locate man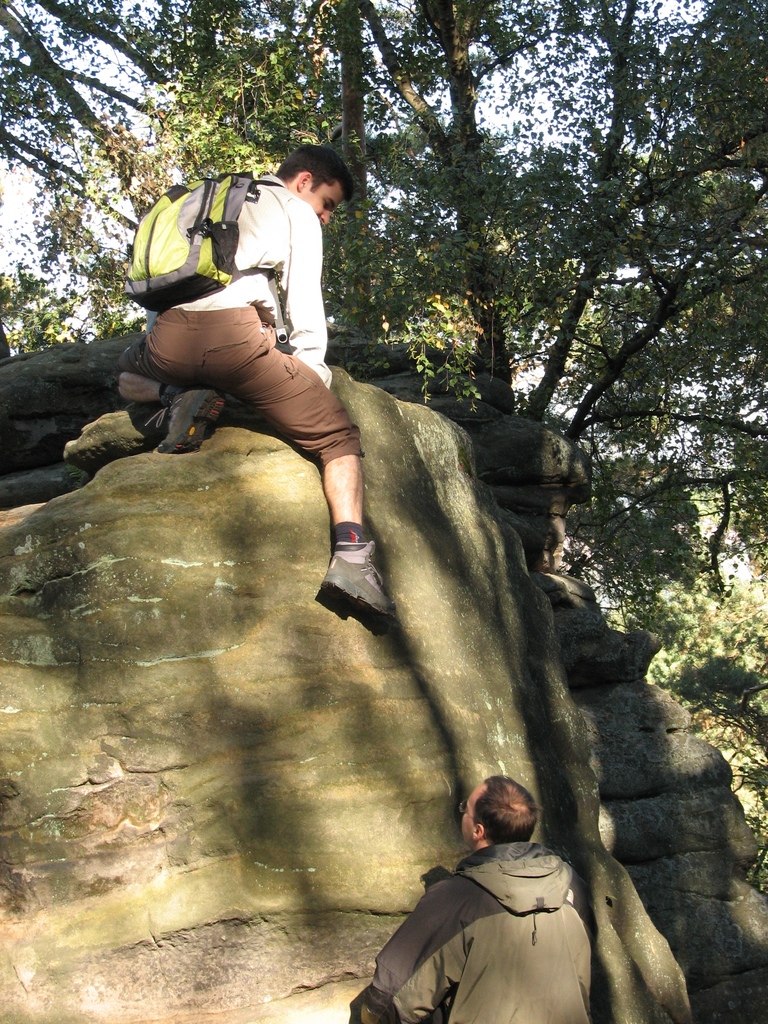
bbox(116, 134, 394, 642)
